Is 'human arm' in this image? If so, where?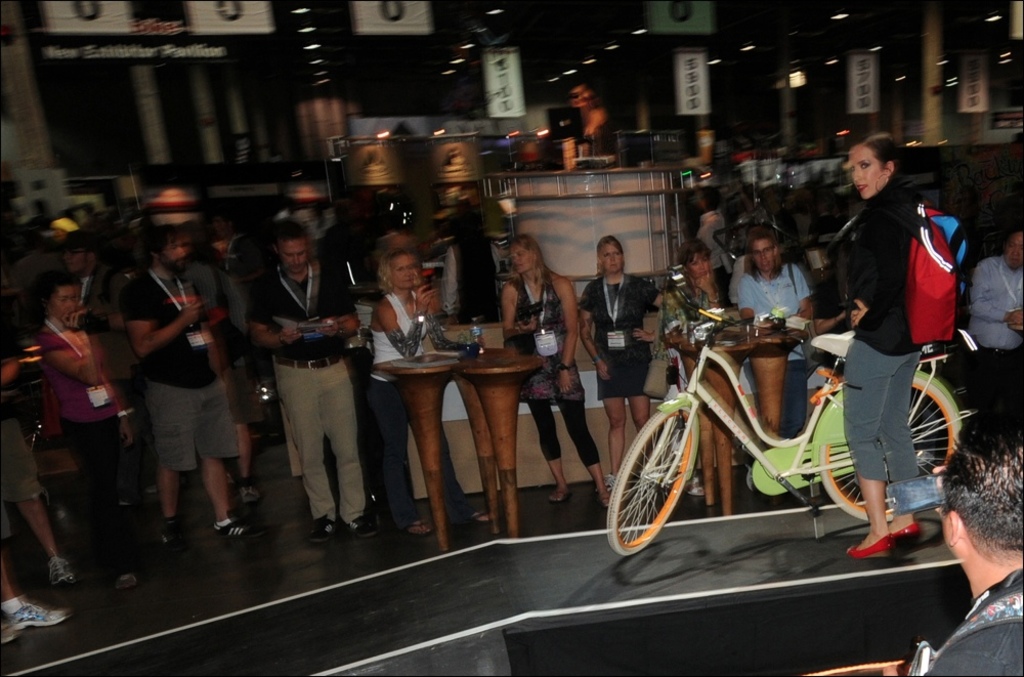
Yes, at 655,288,683,338.
